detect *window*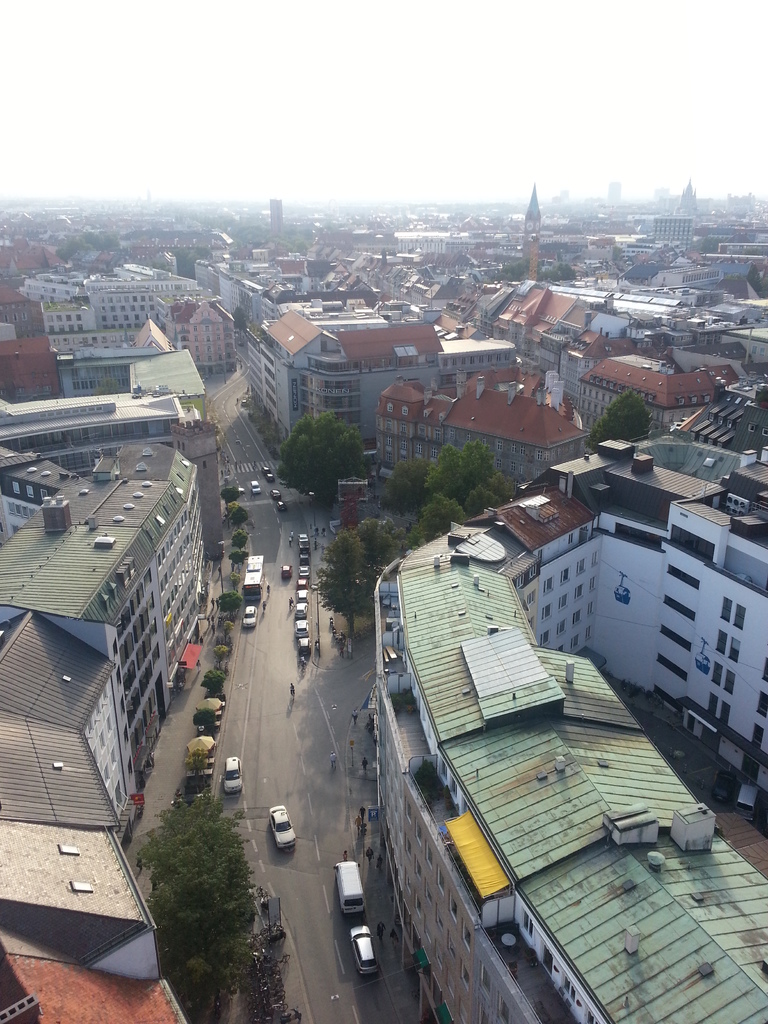
bbox(91, 333, 99, 344)
